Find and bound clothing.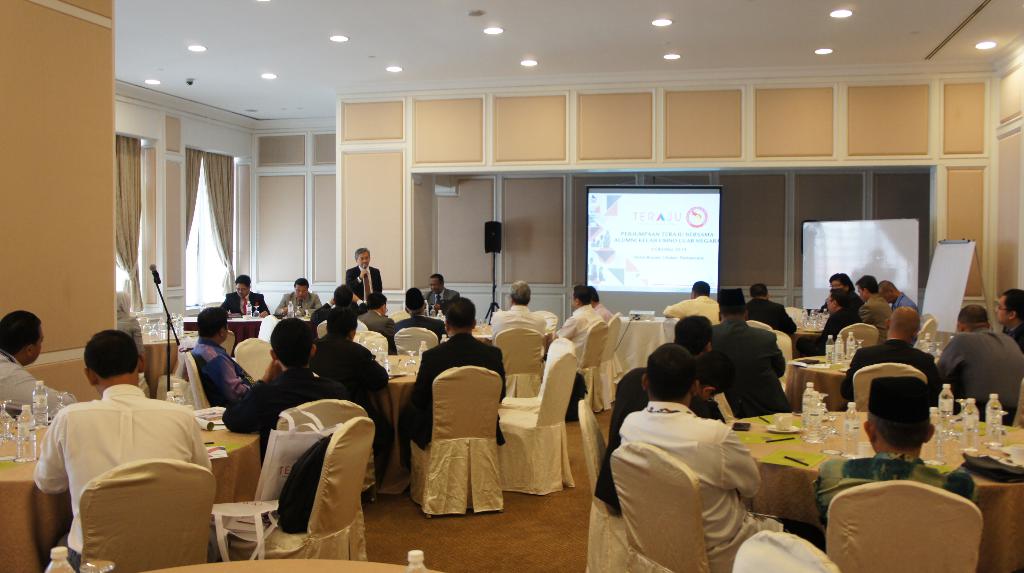
Bound: (344,268,386,302).
